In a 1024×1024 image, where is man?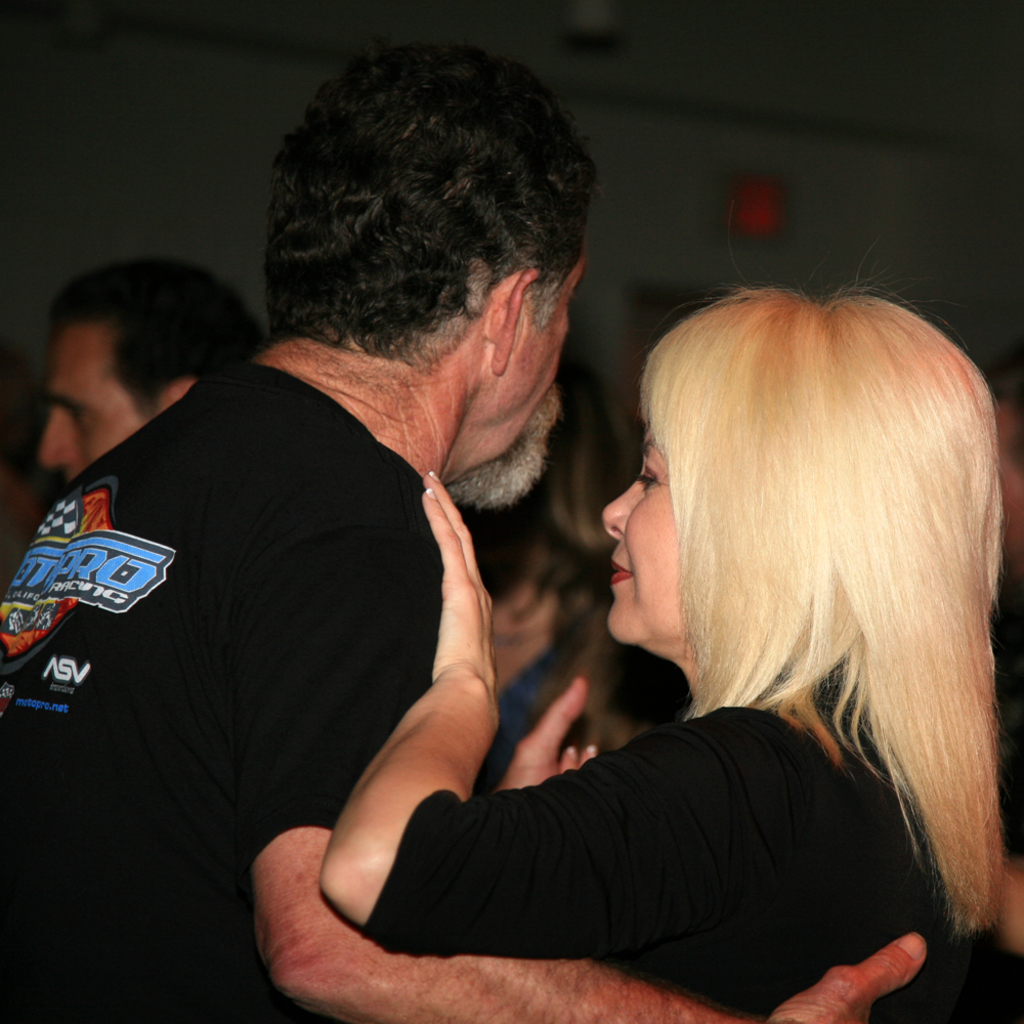
pyautogui.locateOnScreen(0, 53, 926, 1023).
